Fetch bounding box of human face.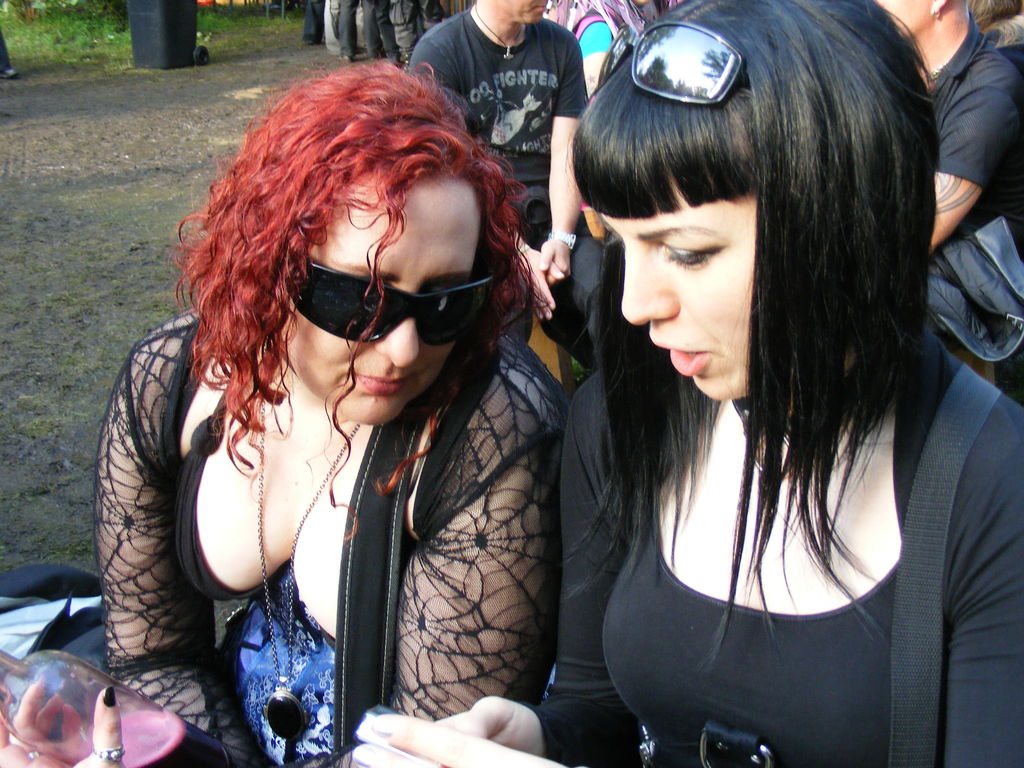
Bbox: 289:180:478:428.
